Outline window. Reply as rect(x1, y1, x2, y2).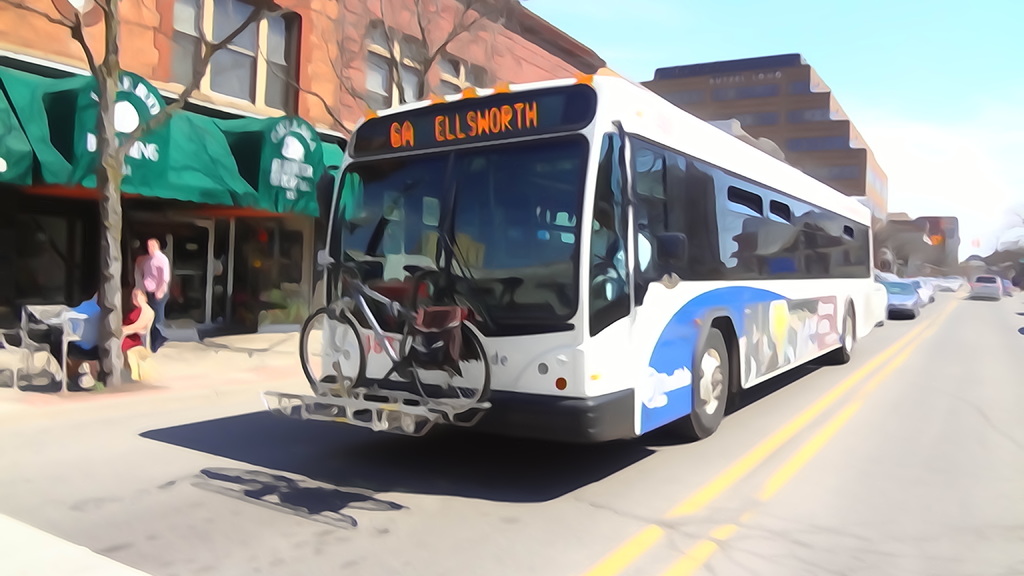
rect(708, 88, 778, 95).
